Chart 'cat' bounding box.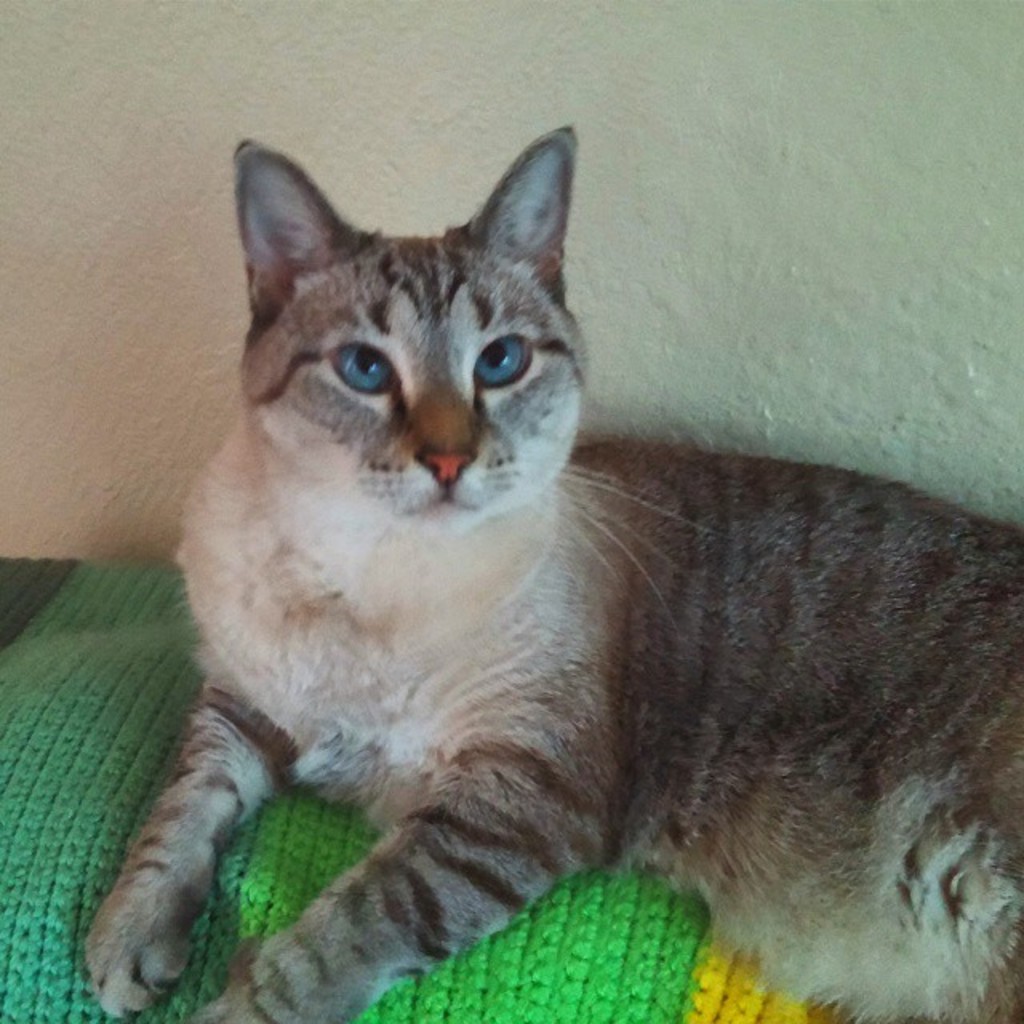
Charted: crop(82, 126, 1022, 1021).
